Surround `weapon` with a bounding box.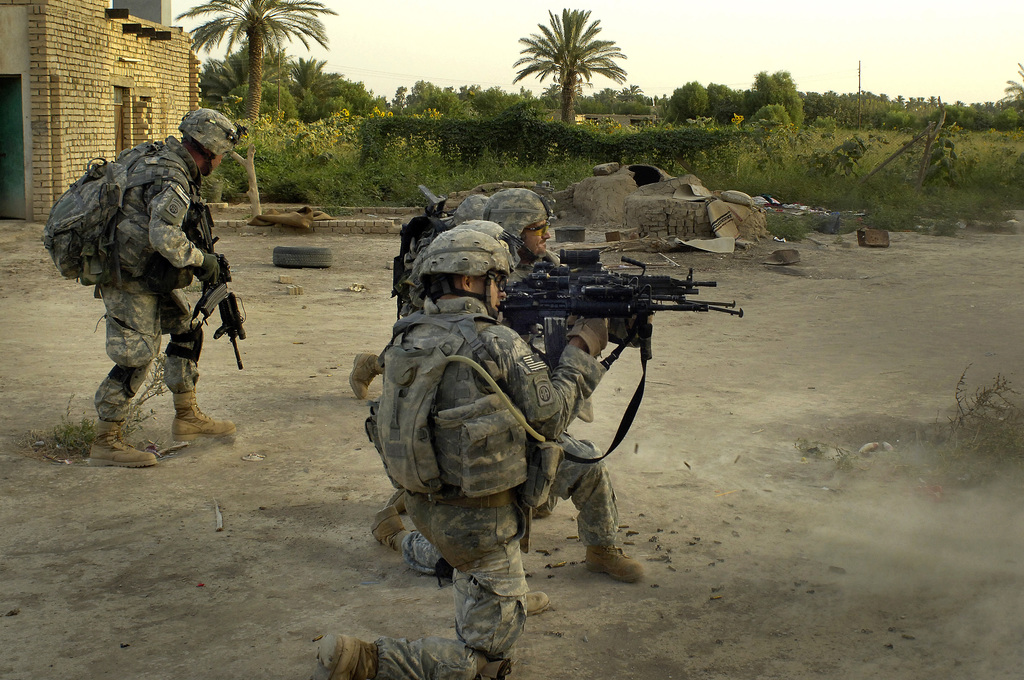
(x1=530, y1=245, x2=719, y2=300).
